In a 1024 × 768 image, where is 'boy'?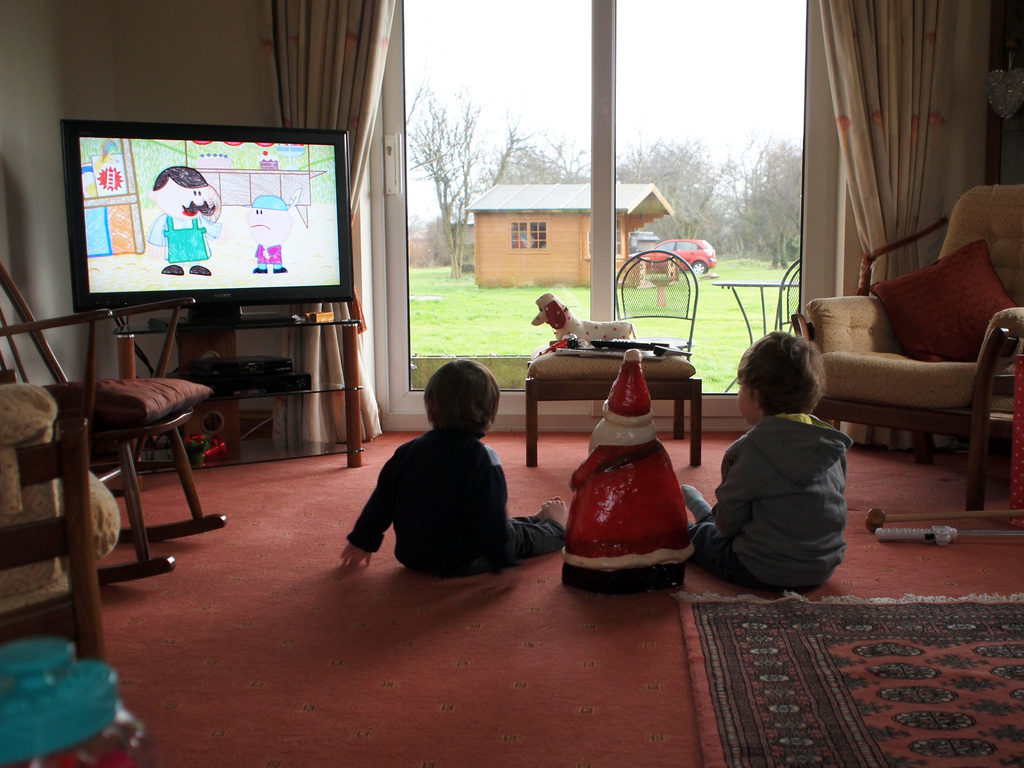
(x1=691, y1=329, x2=850, y2=593).
